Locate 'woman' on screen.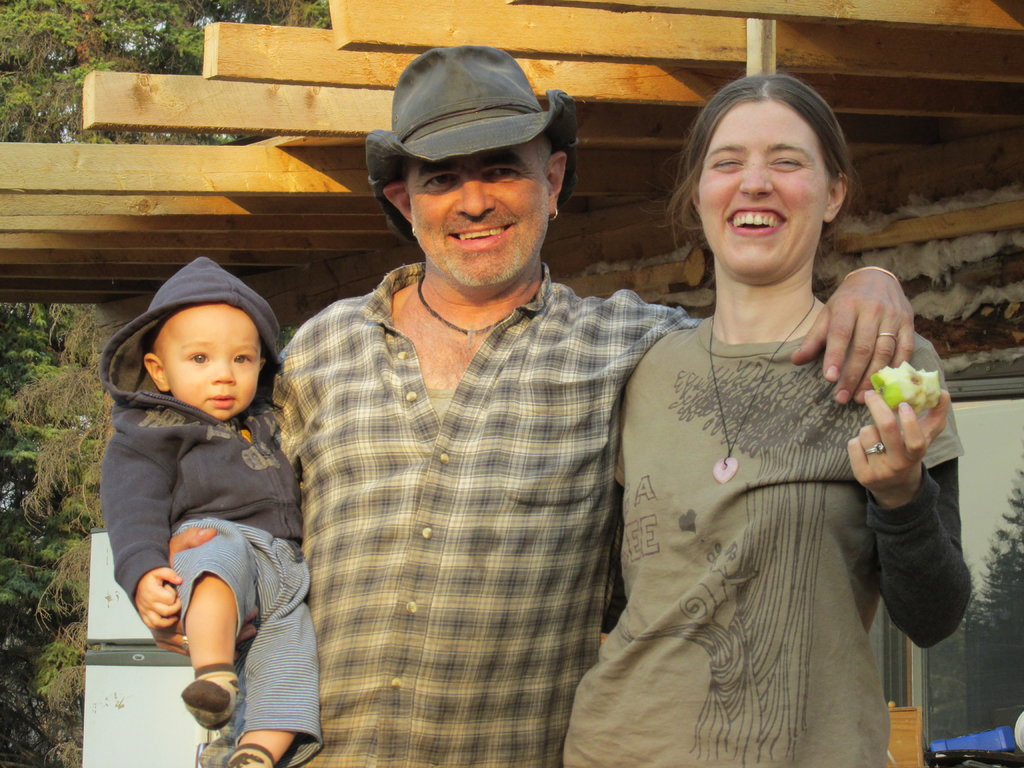
On screen at (left=556, top=69, right=973, bottom=767).
